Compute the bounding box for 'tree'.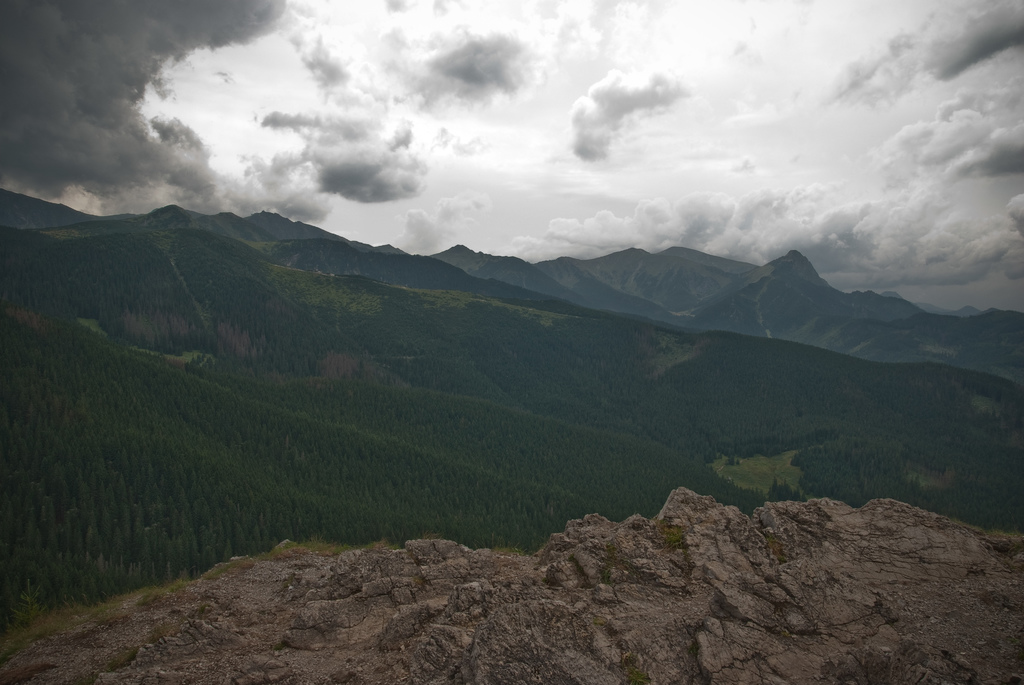
bbox=(767, 477, 806, 503).
